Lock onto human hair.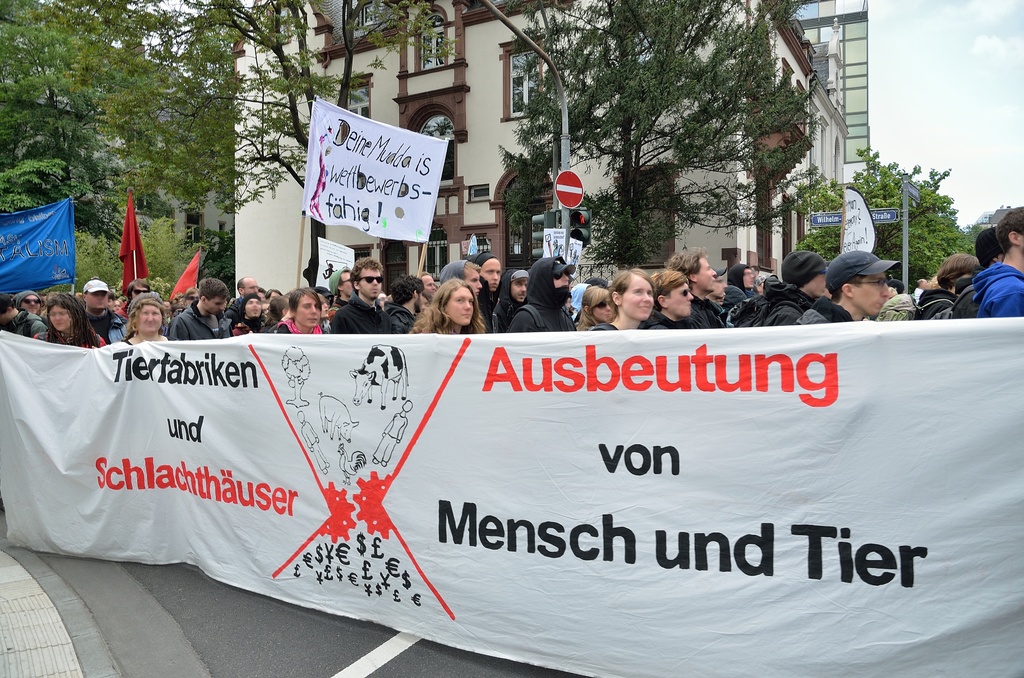
Locked: [467,263,481,273].
